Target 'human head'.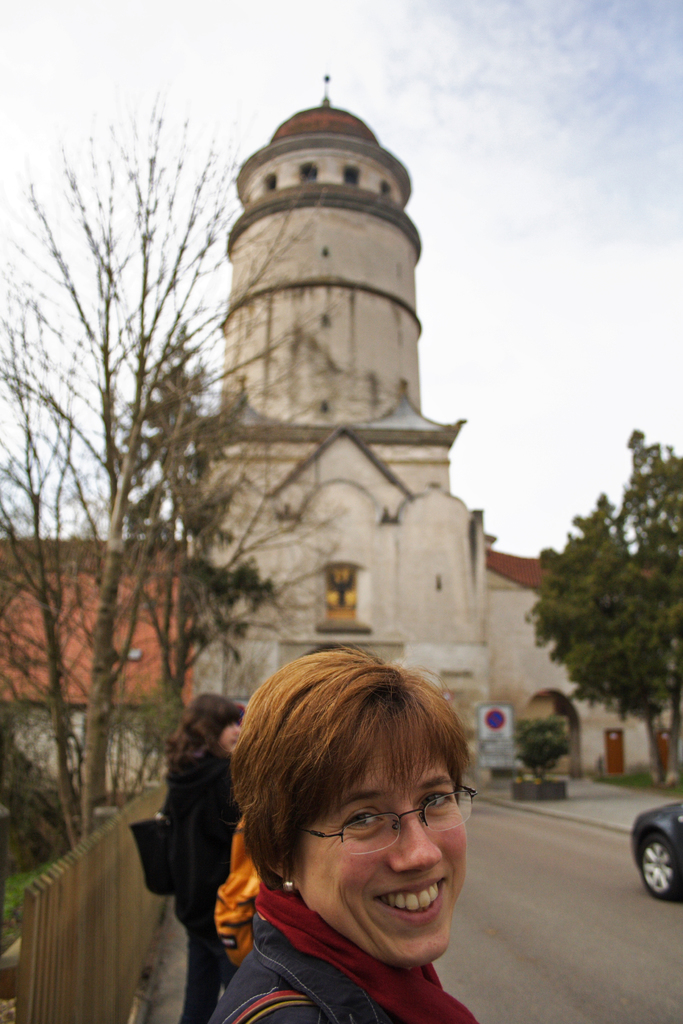
Target region: detection(222, 642, 477, 959).
